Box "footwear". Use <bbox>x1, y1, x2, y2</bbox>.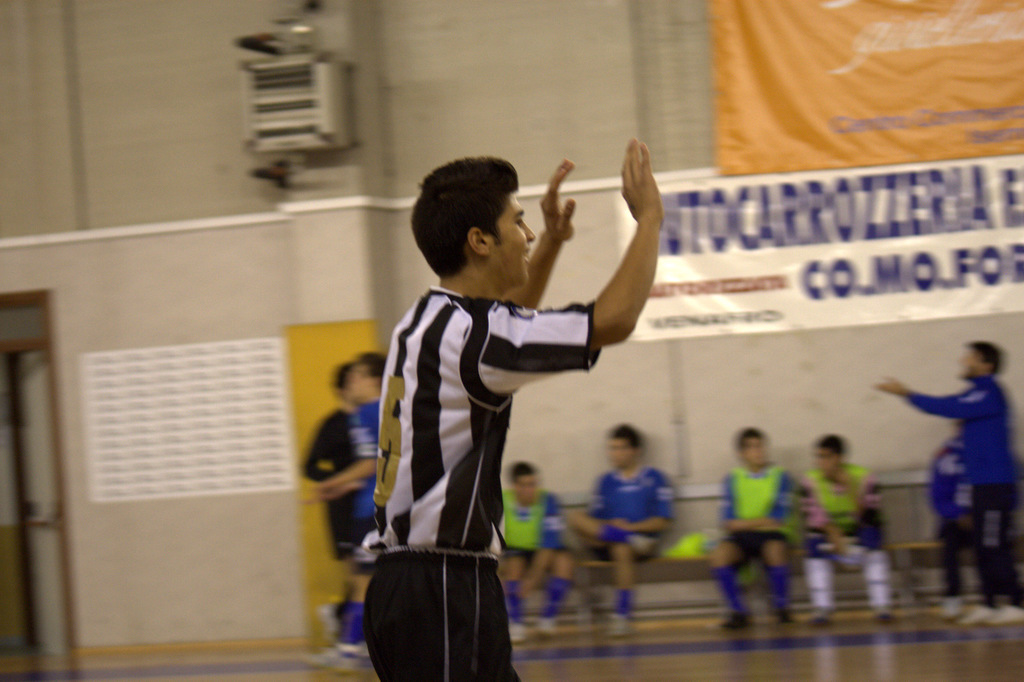
<bbox>504, 622, 532, 643</bbox>.
